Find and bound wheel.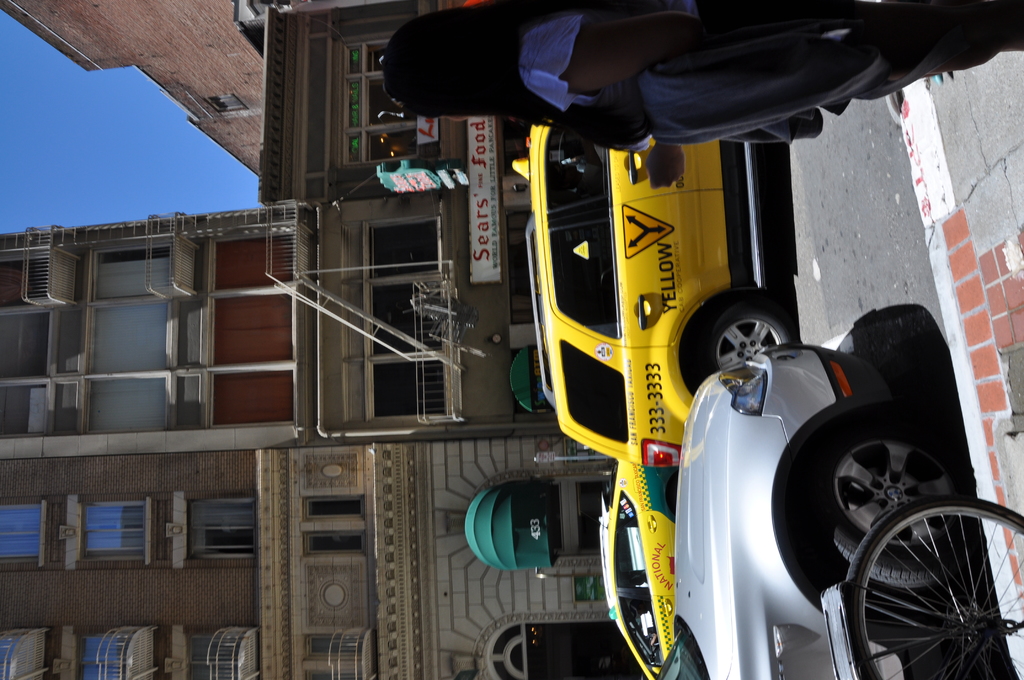
Bound: [left=859, top=490, right=1010, bottom=670].
